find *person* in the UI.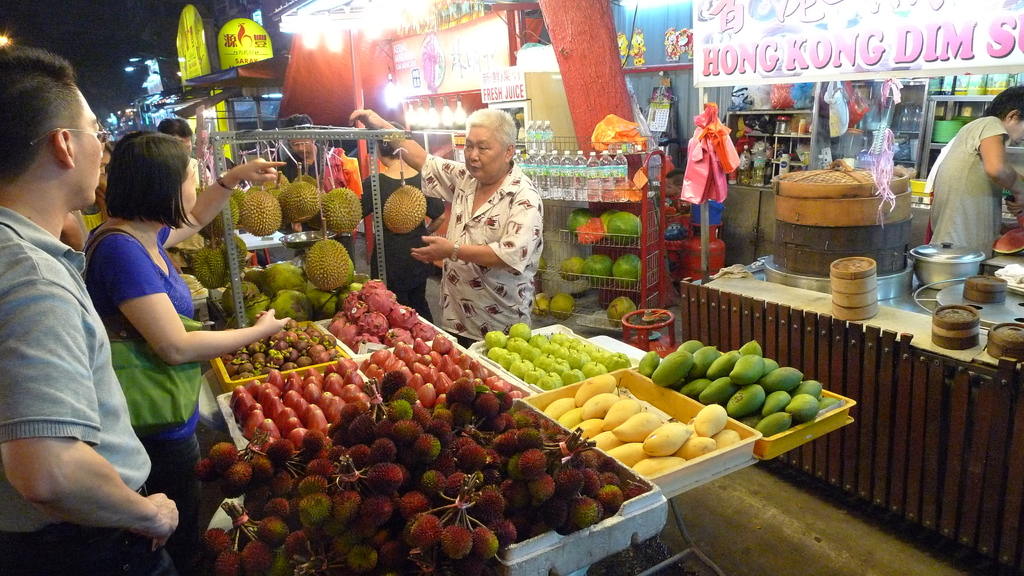
UI element at detection(925, 79, 1023, 271).
